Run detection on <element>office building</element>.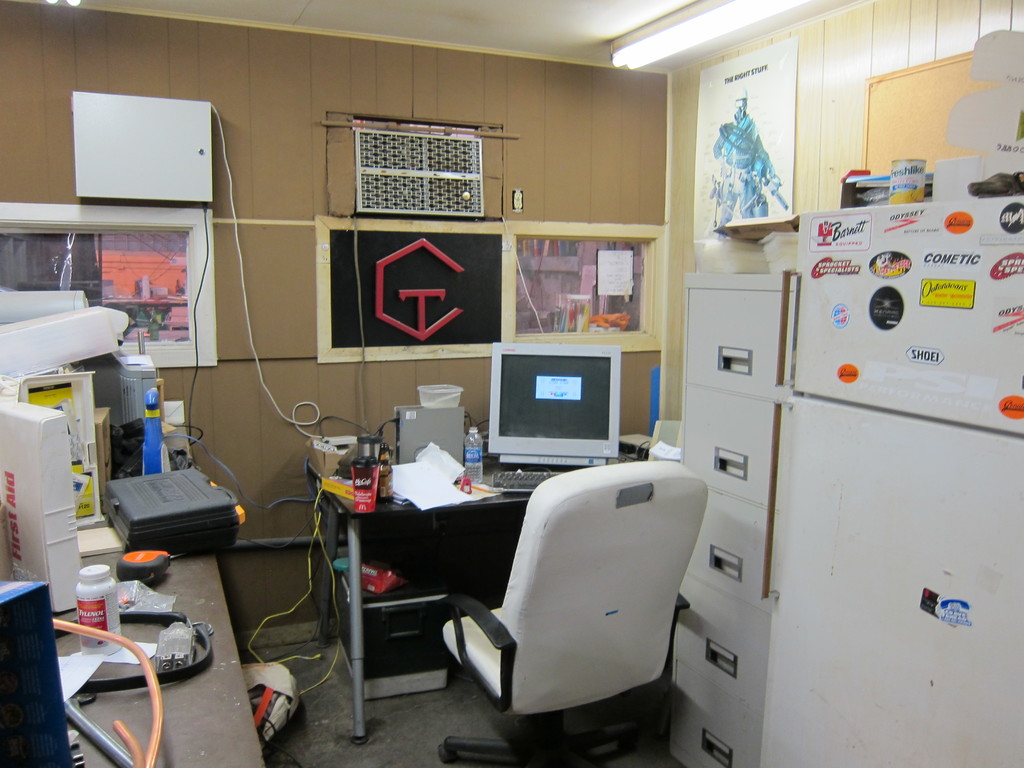
Result: {"left": 17, "top": 5, "right": 915, "bottom": 762}.
